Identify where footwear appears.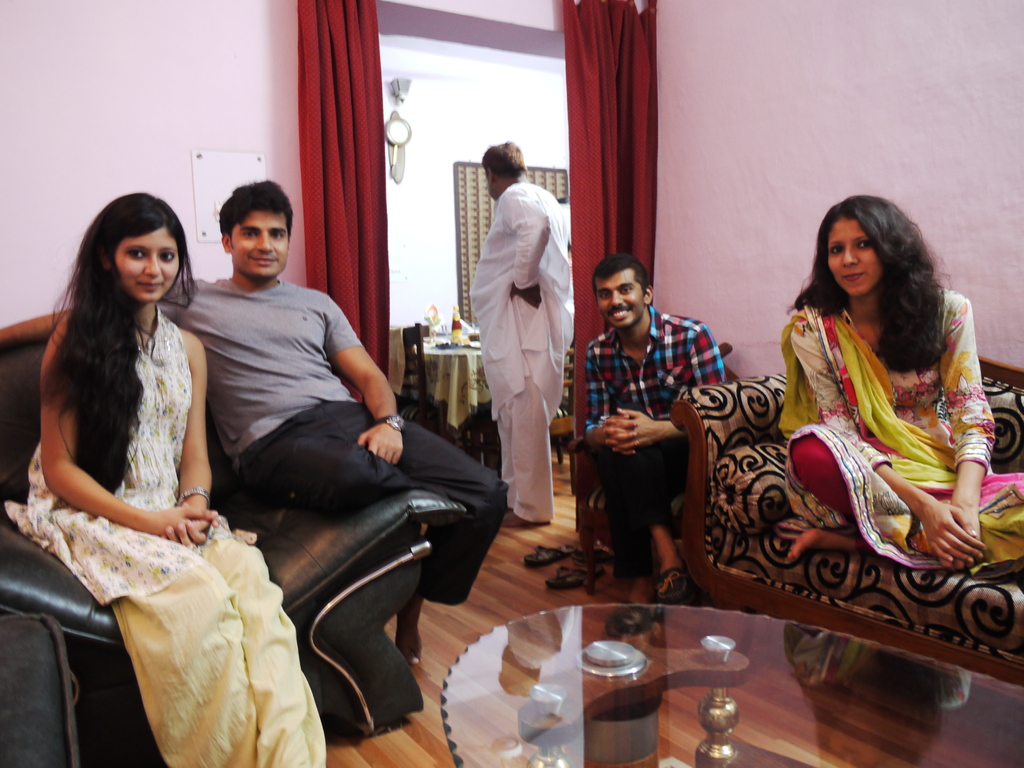
Appears at [x1=525, y1=547, x2=575, y2=567].
